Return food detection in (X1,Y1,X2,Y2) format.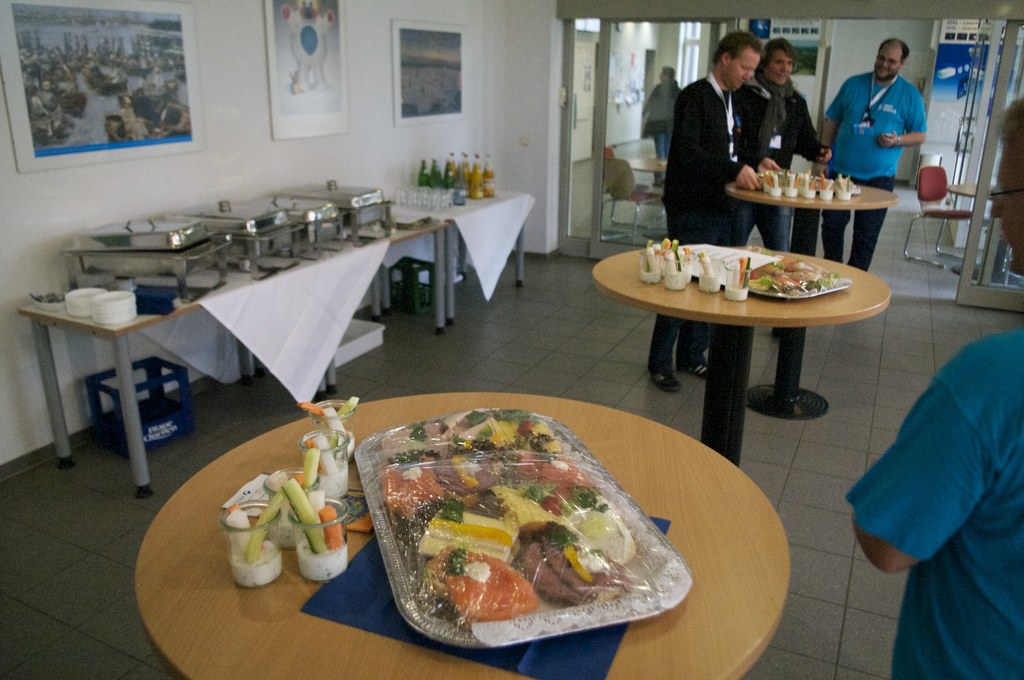
(644,239,652,273).
